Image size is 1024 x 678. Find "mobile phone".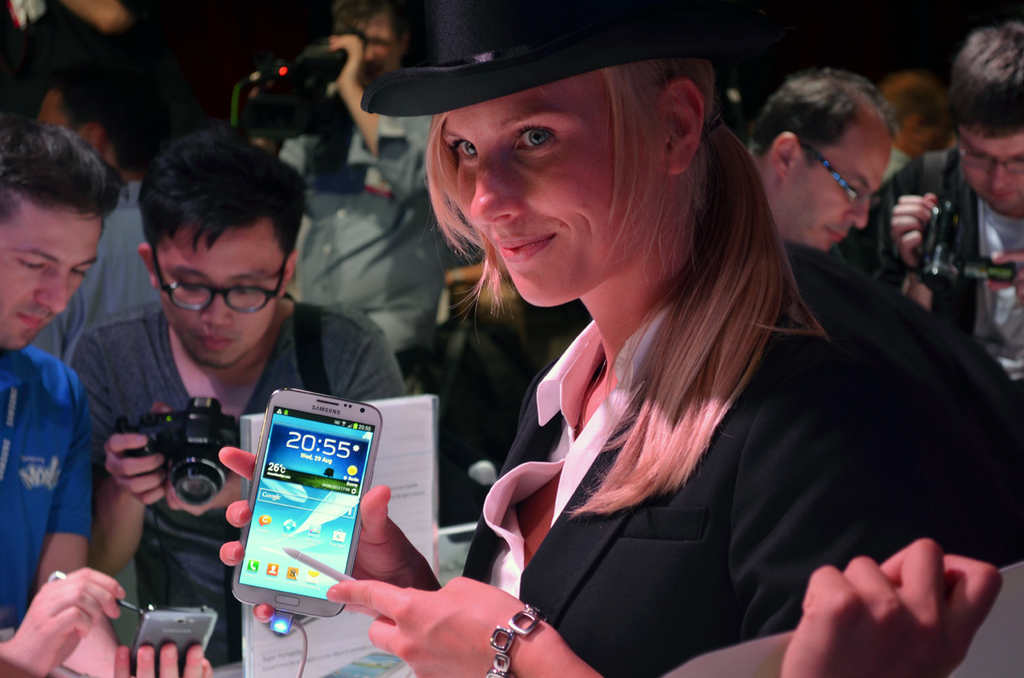
<bbox>218, 403, 396, 635</bbox>.
